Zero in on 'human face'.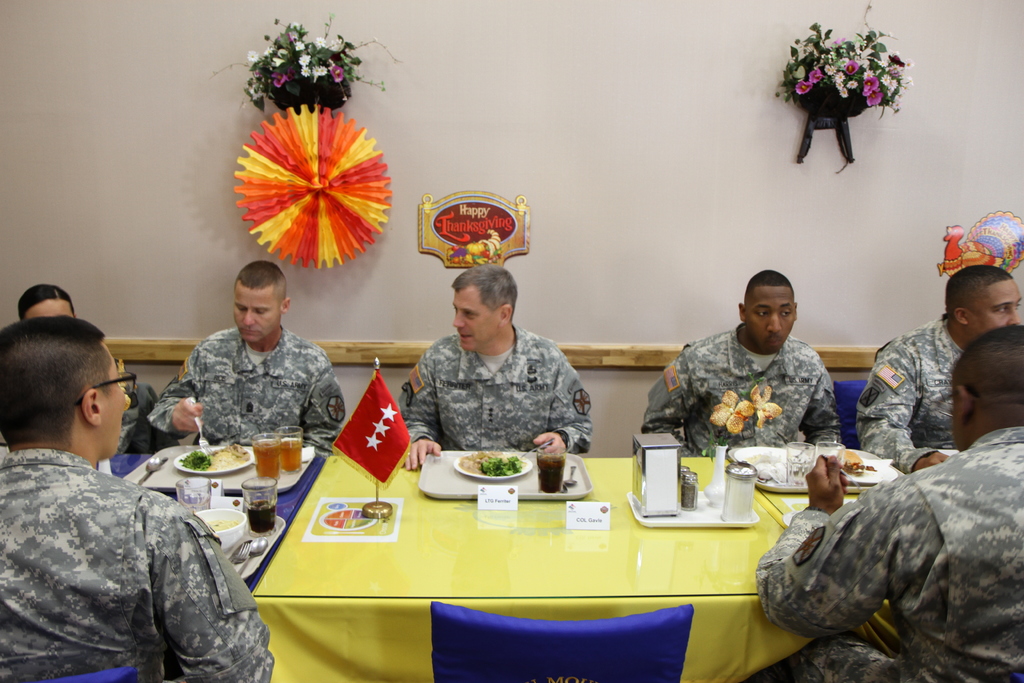
Zeroed in: bbox=(743, 286, 794, 352).
